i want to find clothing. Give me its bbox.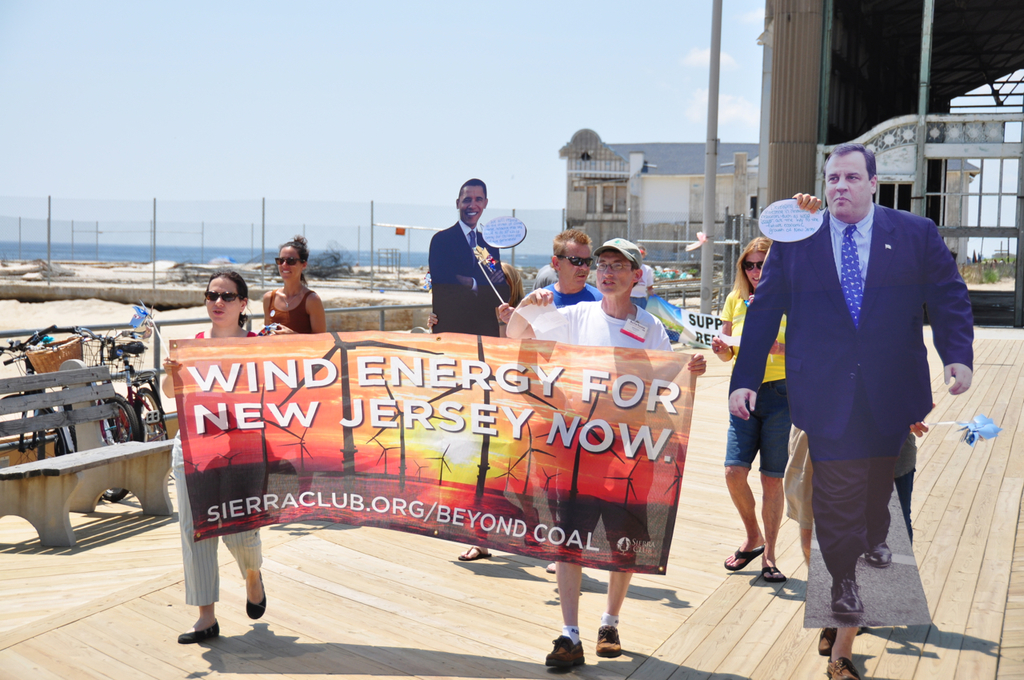
[730,204,972,583].
